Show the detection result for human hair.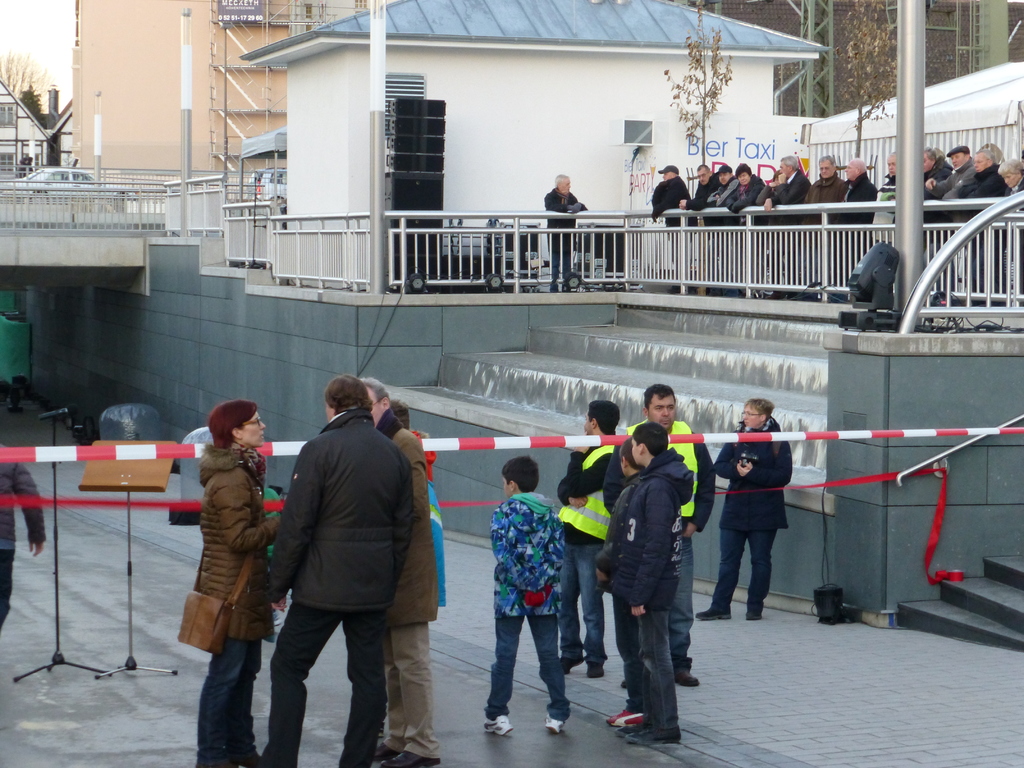
317:371:374:417.
